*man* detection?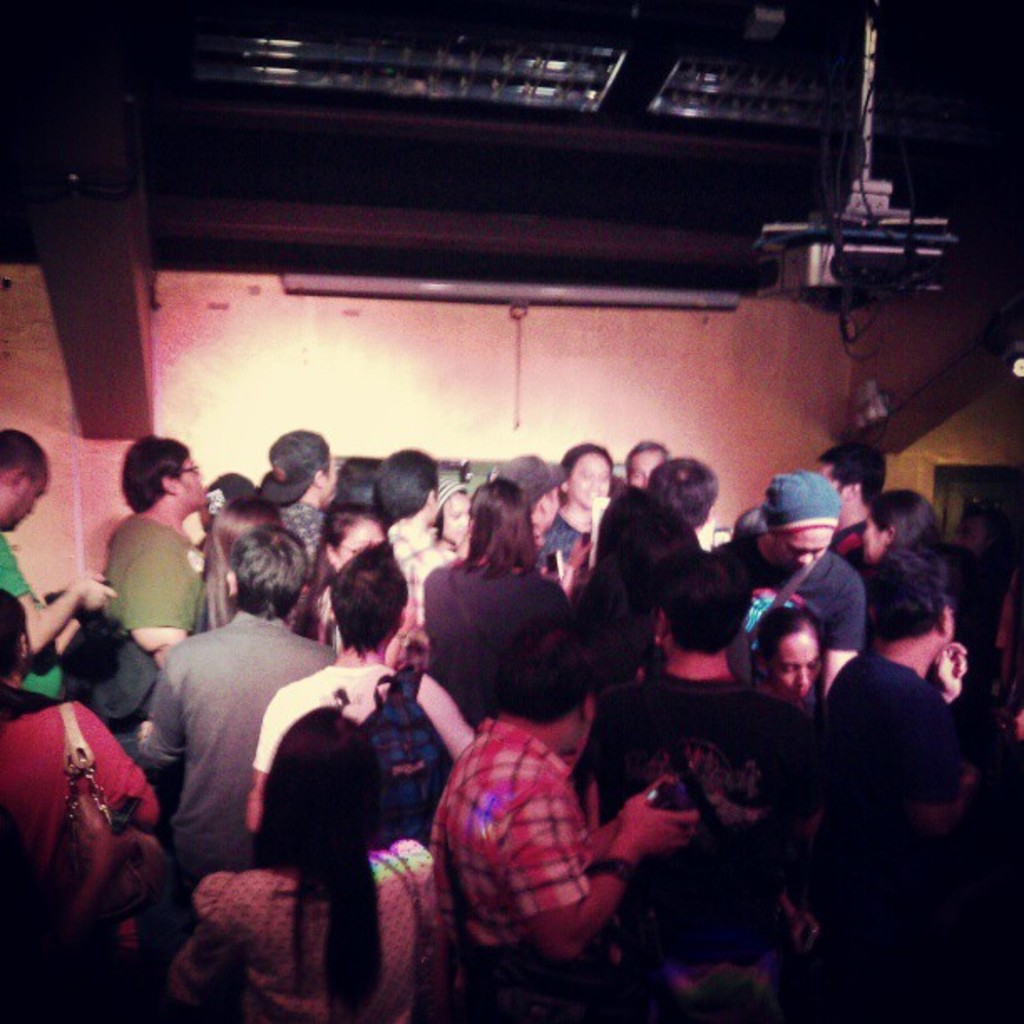
817, 443, 882, 561
